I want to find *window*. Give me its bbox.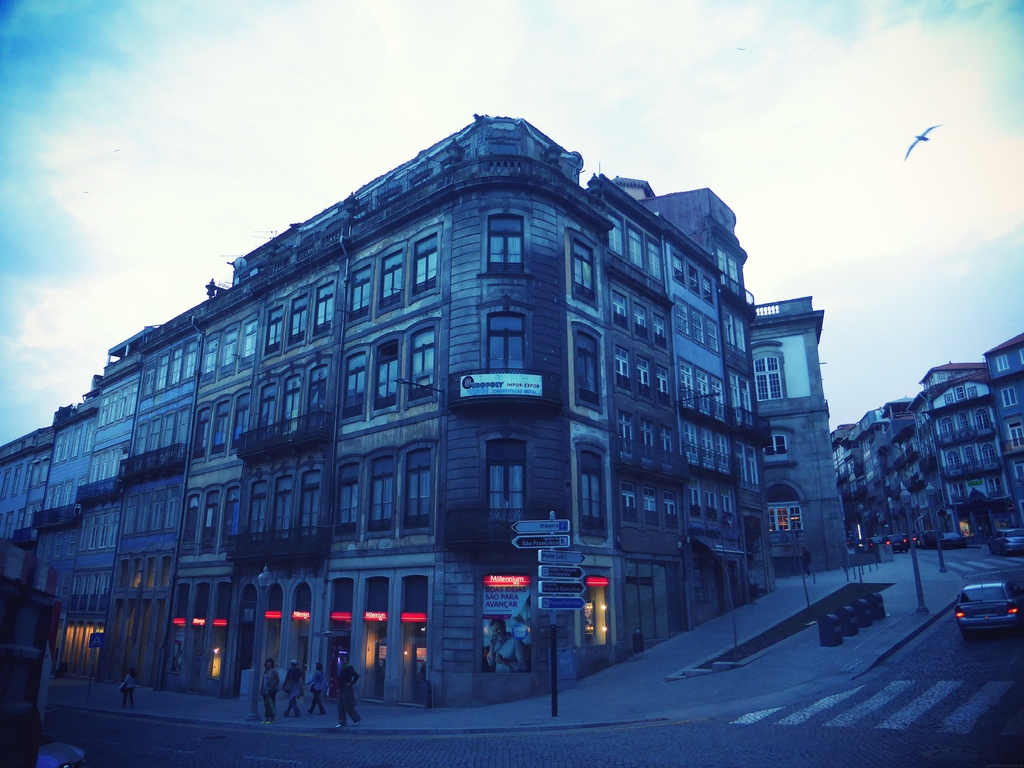
bbox(653, 357, 673, 408).
